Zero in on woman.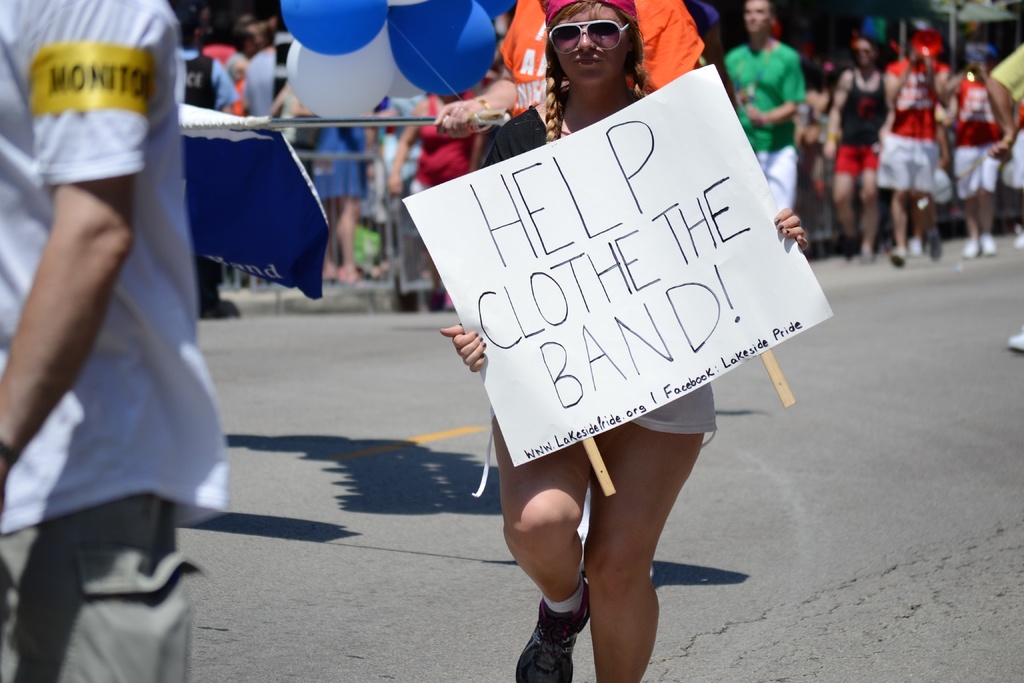
Zeroed in: rect(412, 13, 826, 641).
